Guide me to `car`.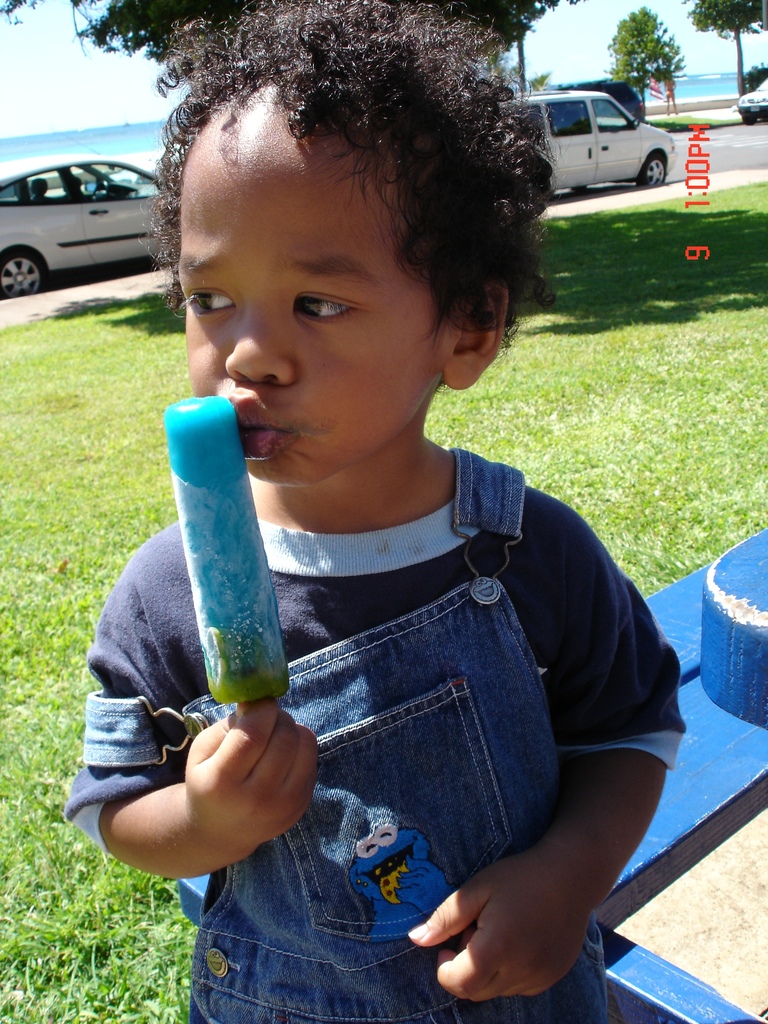
Guidance: bbox=[0, 134, 176, 293].
